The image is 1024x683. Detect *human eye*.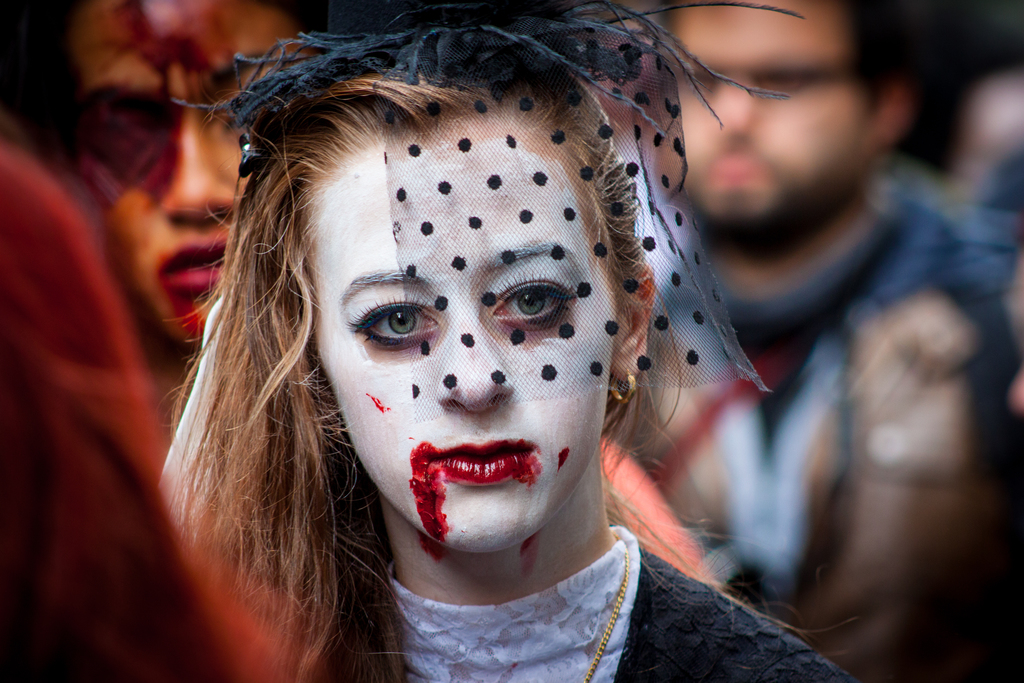
Detection: Rect(346, 290, 445, 346).
